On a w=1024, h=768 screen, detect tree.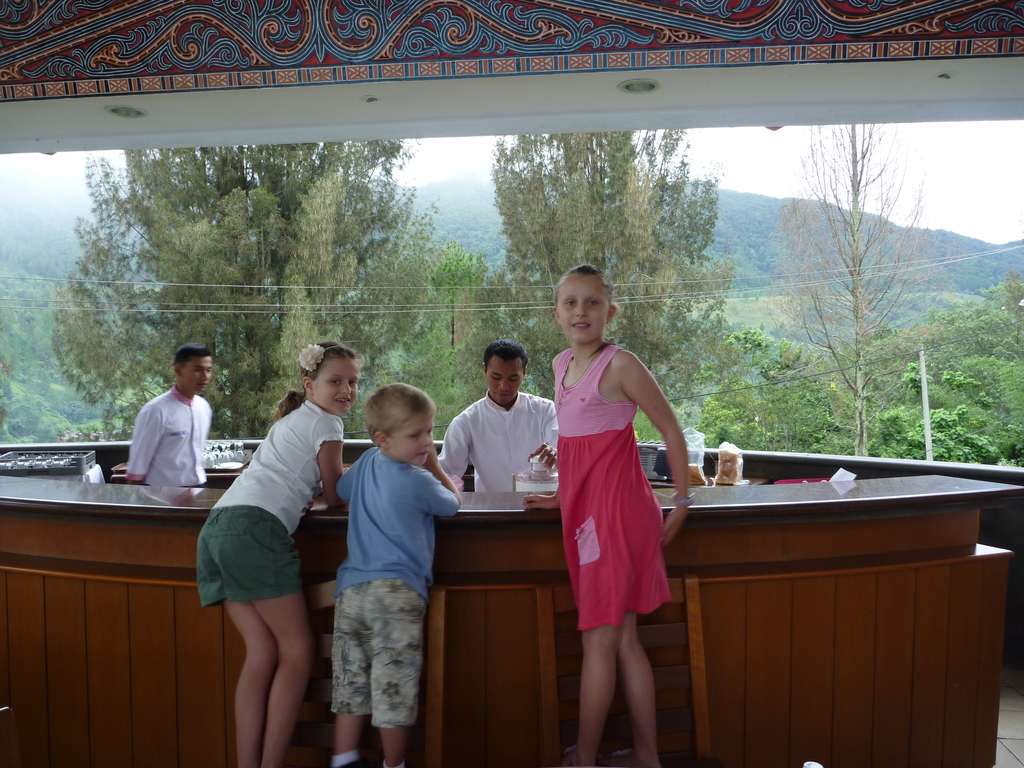
BBox(0, 207, 70, 293).
